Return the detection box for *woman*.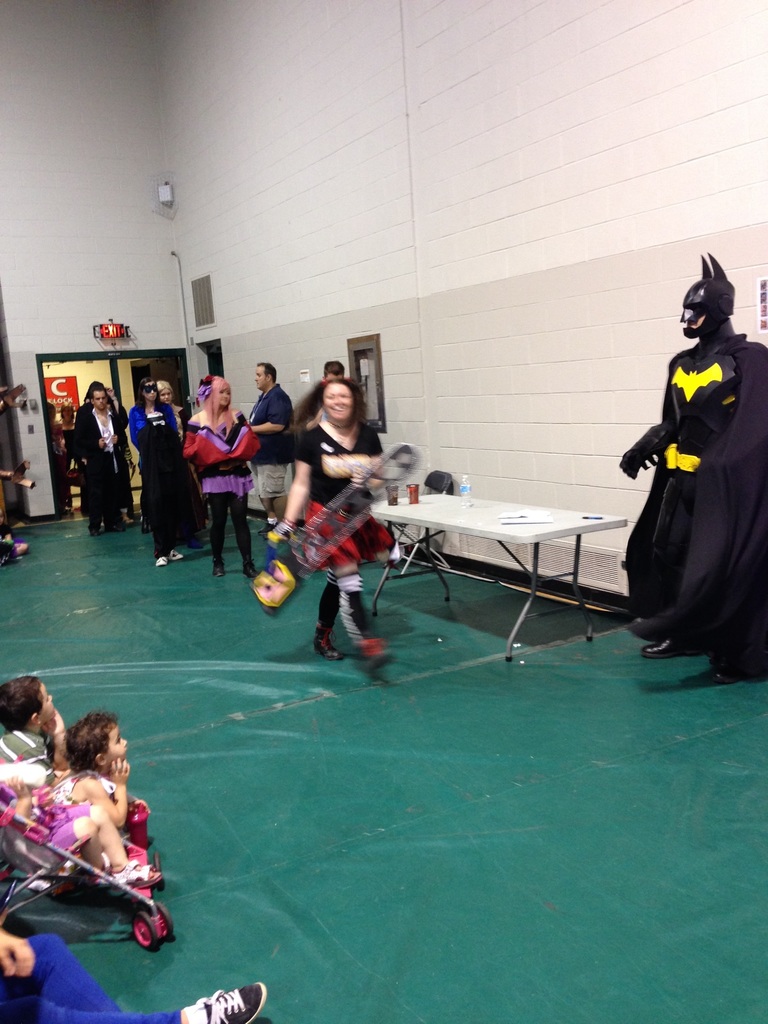
pyautogui.locateOnScreen(156, 380, 209, 525).
